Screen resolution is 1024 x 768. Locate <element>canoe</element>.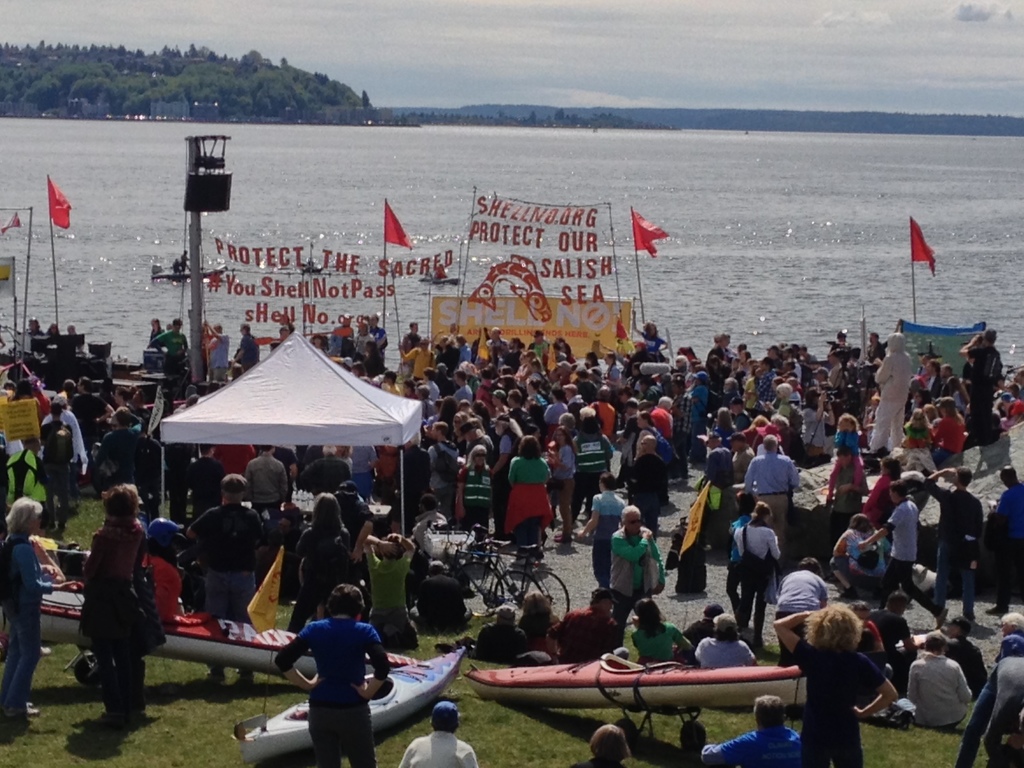
box(38, 589, 413, 678).
